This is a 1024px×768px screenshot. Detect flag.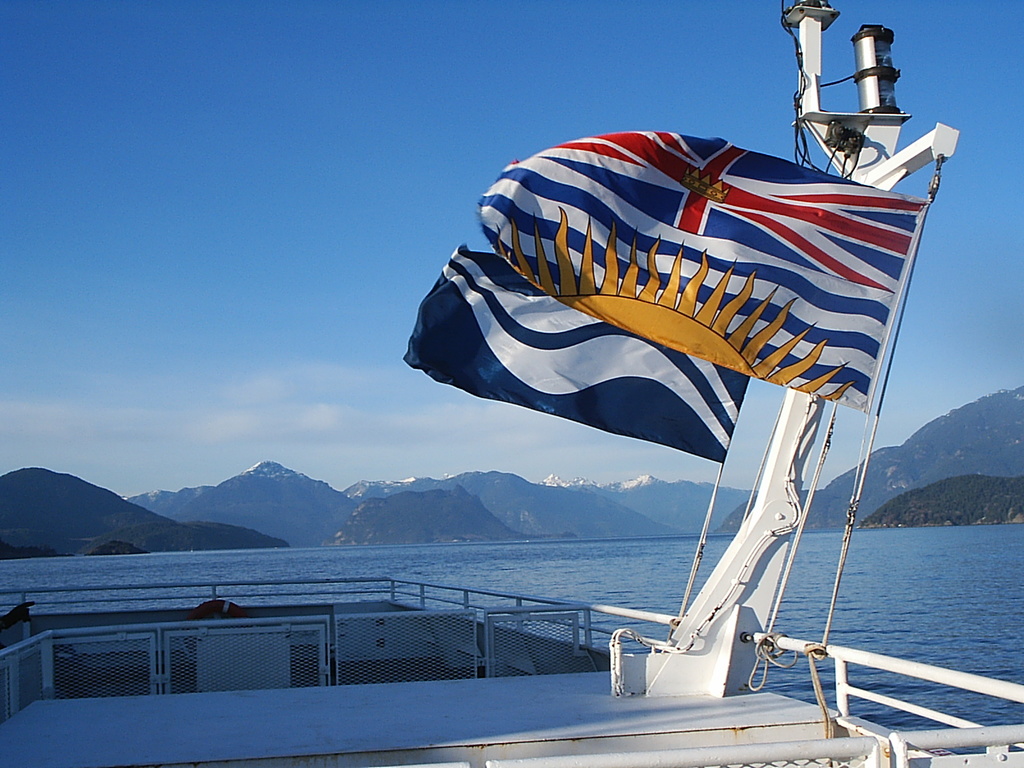
(458, 131, 927, 410).
